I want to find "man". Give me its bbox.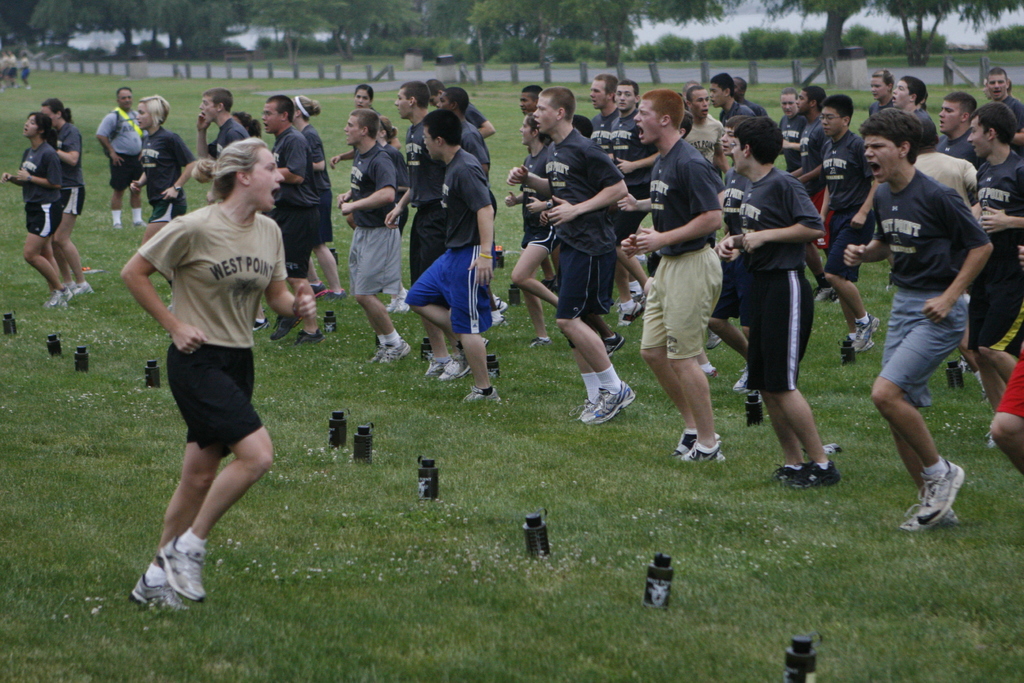
box=[794, 81, 831, 255].
